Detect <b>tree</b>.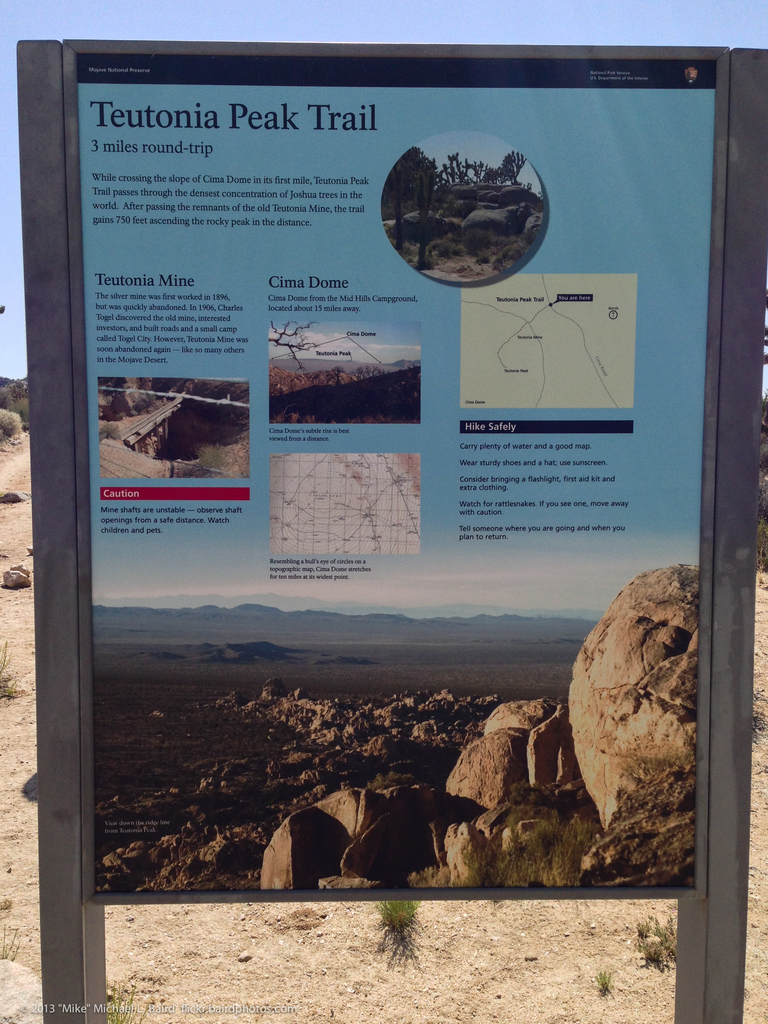
Detected at 390 160 410 253.
